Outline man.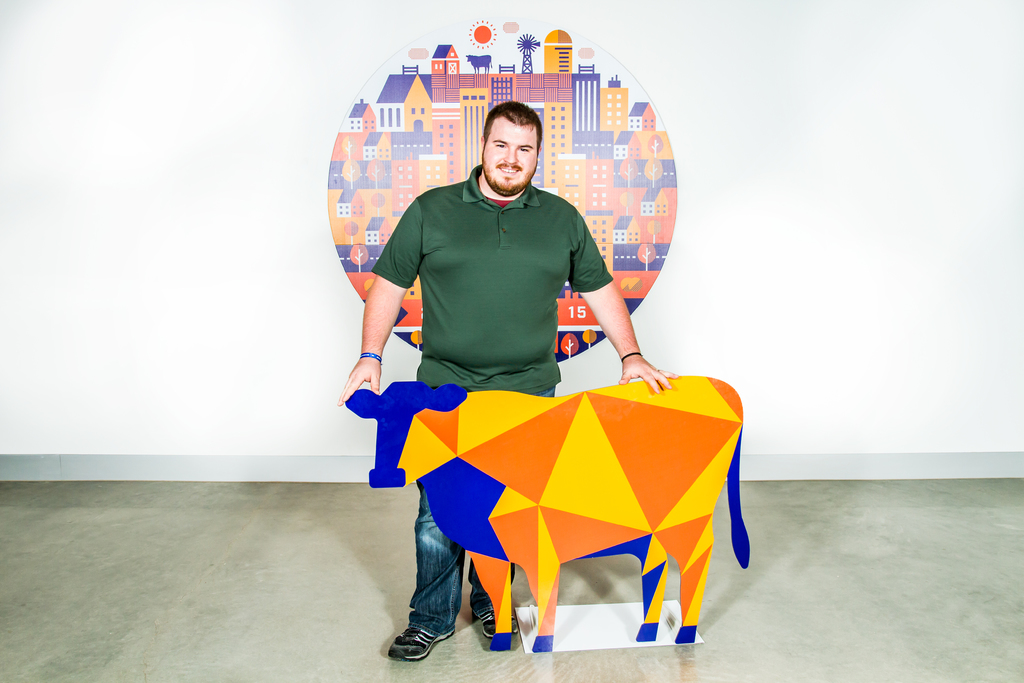
Outline: rect(335, 98, 680, 663).
